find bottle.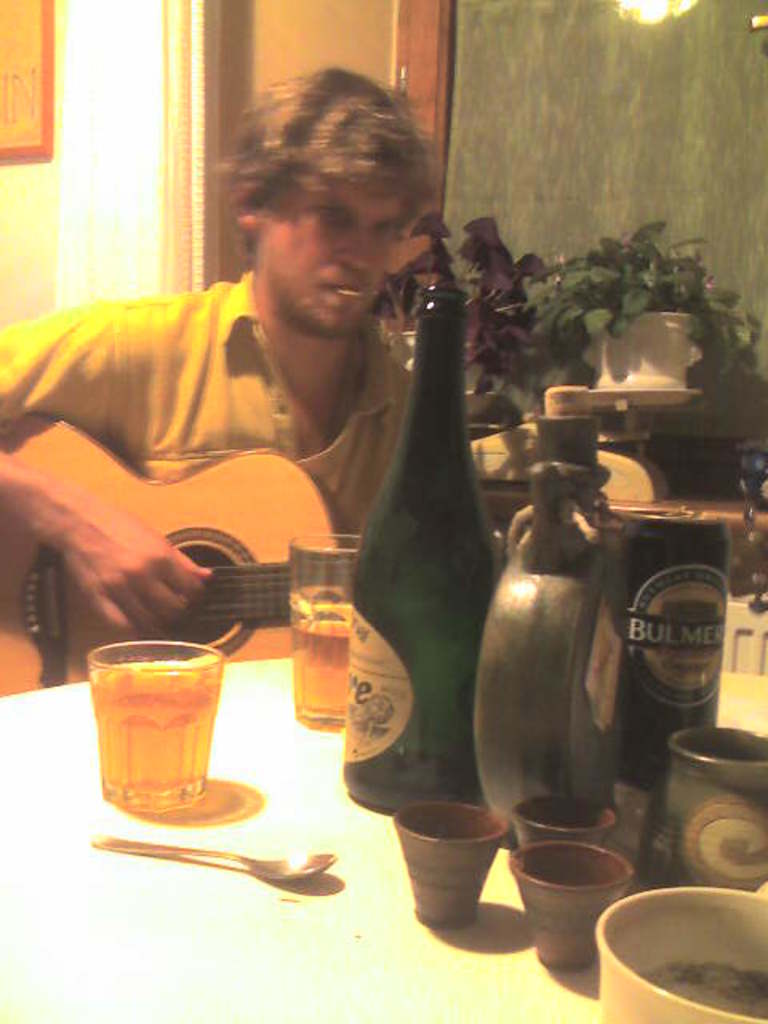
611, 424, 728, 790.
